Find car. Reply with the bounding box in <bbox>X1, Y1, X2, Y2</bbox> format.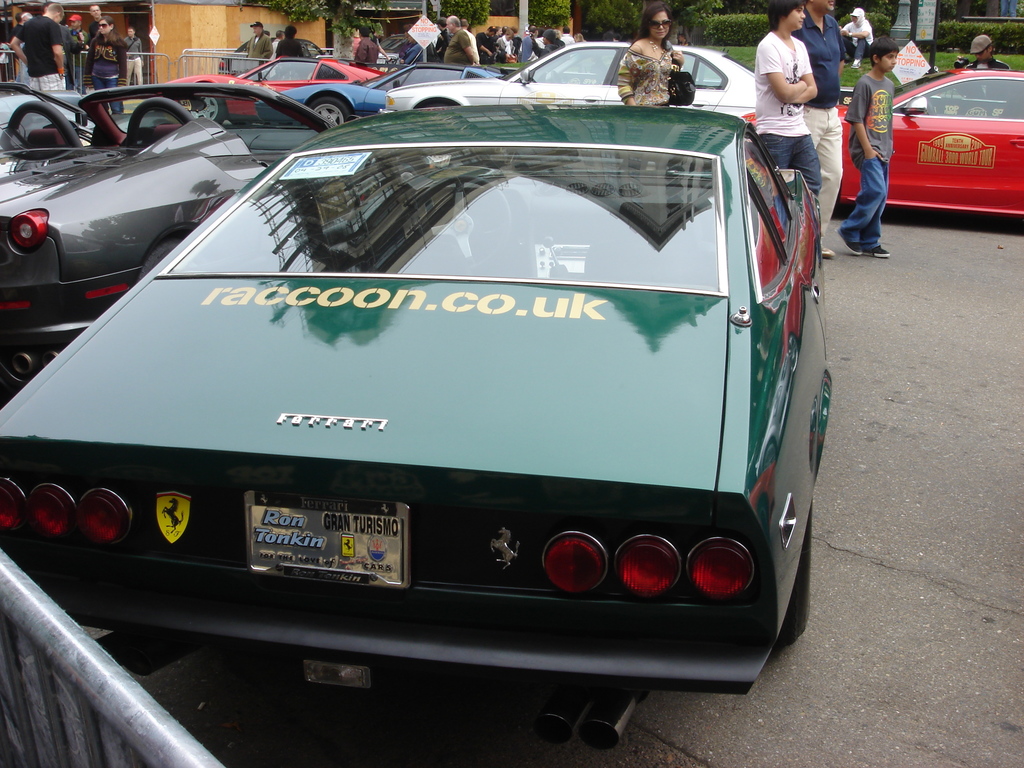
<bbox>742, 64, 1023, 215</bbox>.
